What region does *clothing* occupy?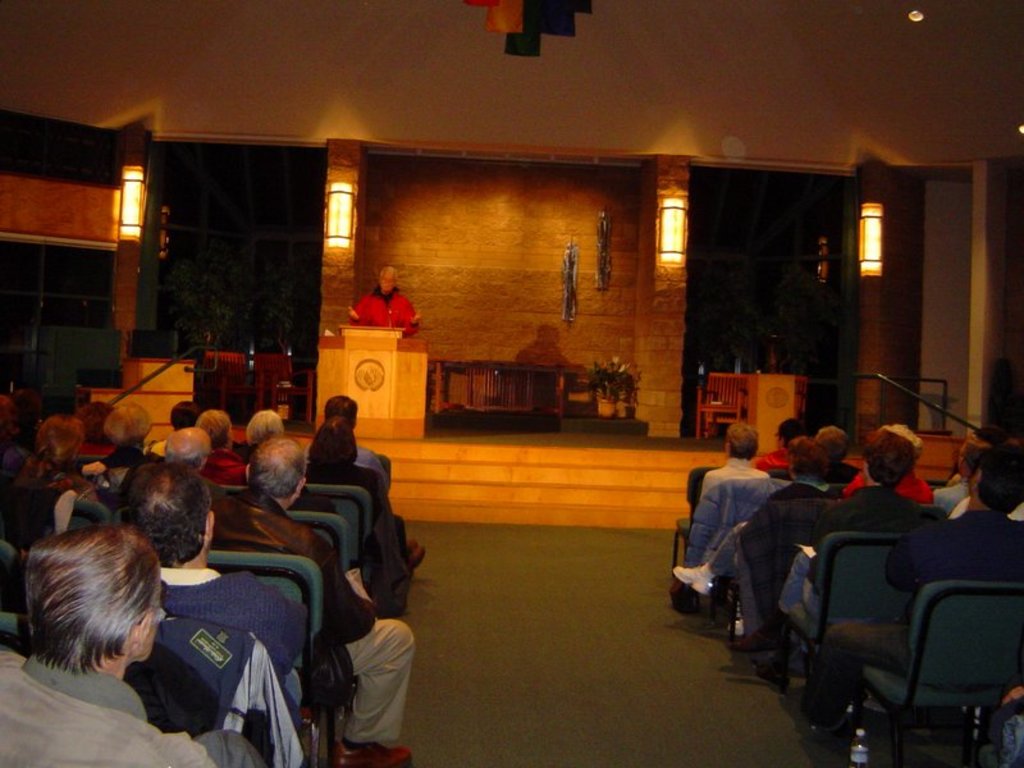
bbox=(804, 511, 1023, 721).
